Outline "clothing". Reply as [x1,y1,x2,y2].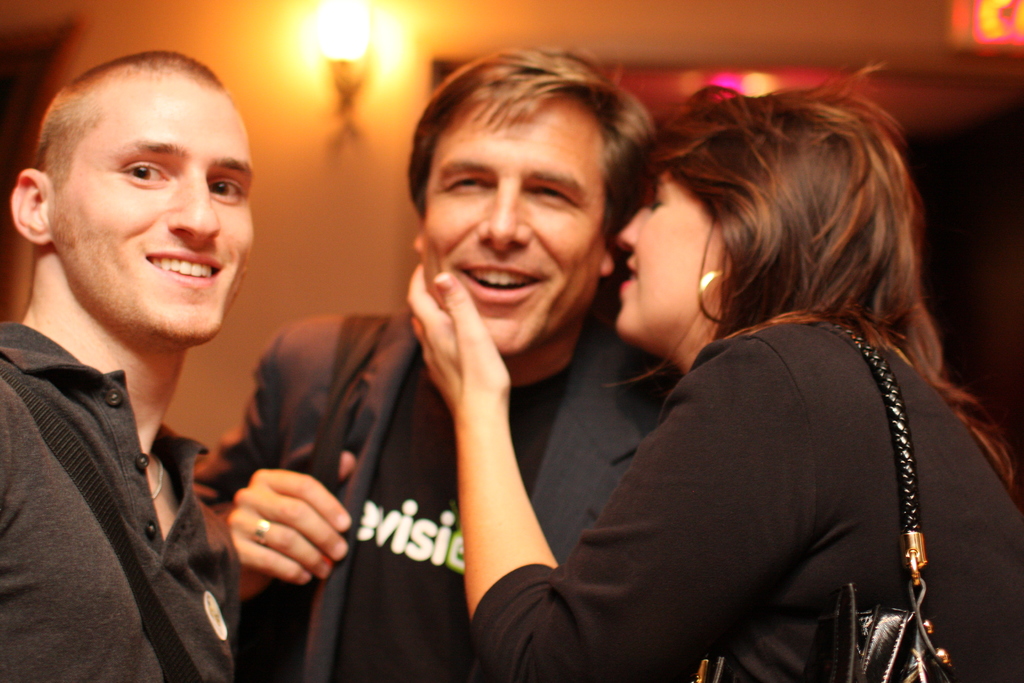
[0,325,238,682].
